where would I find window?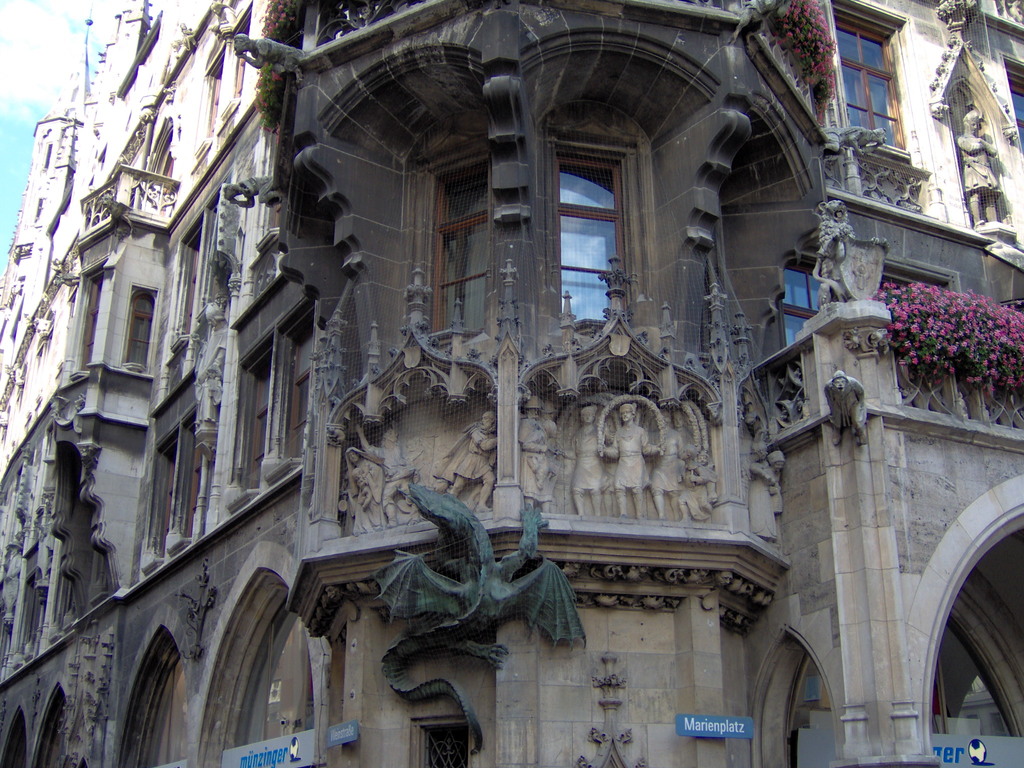
At (558, 156, 625, 316).
